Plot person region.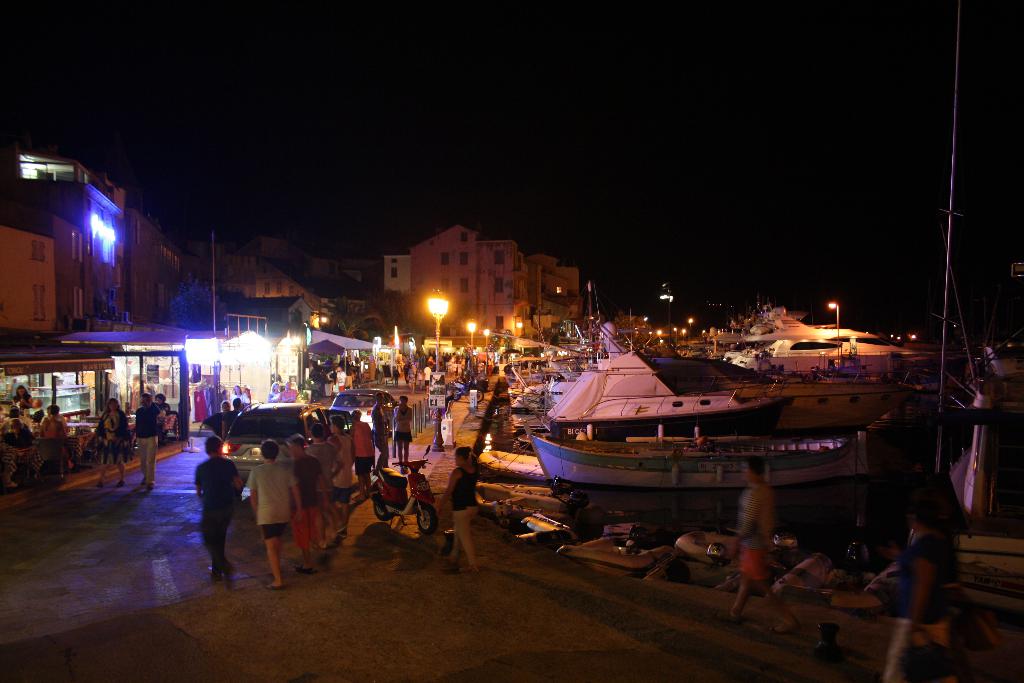
Plotted at <region>154, 388, 172, 445</region>.
